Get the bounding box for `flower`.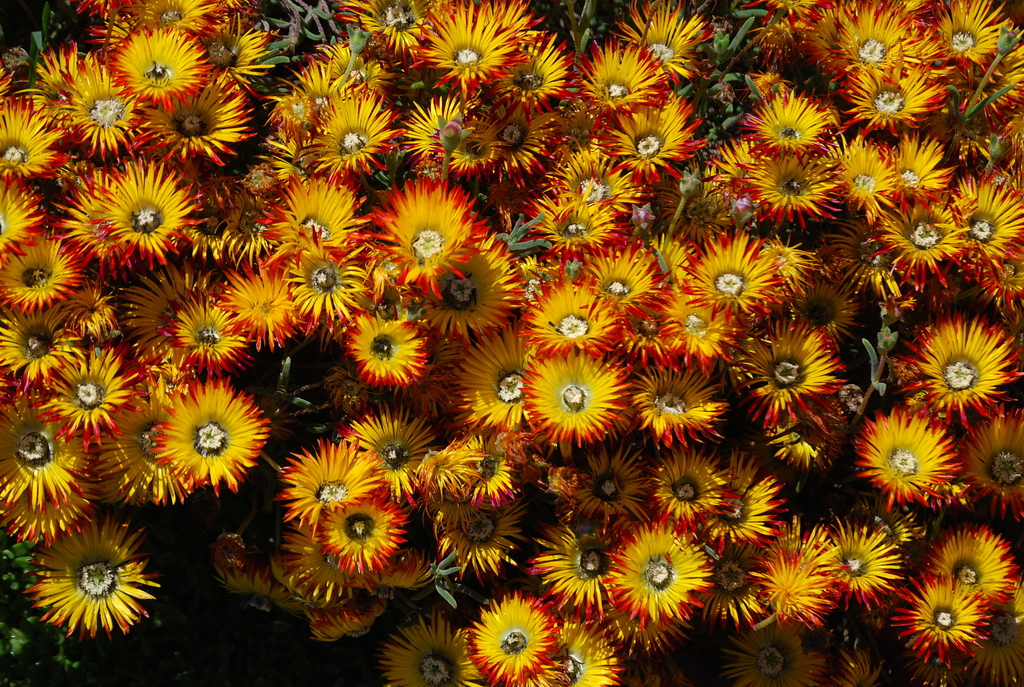
Rect(20, 521, 164, 651).
